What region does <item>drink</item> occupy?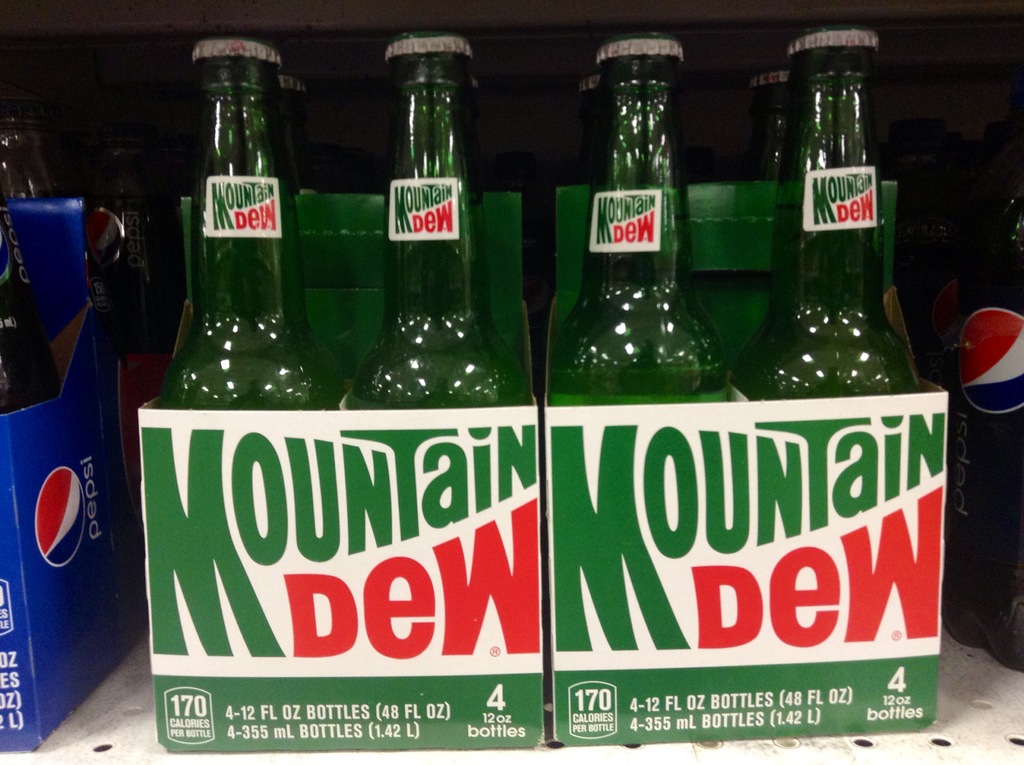
548 30 725 404.
